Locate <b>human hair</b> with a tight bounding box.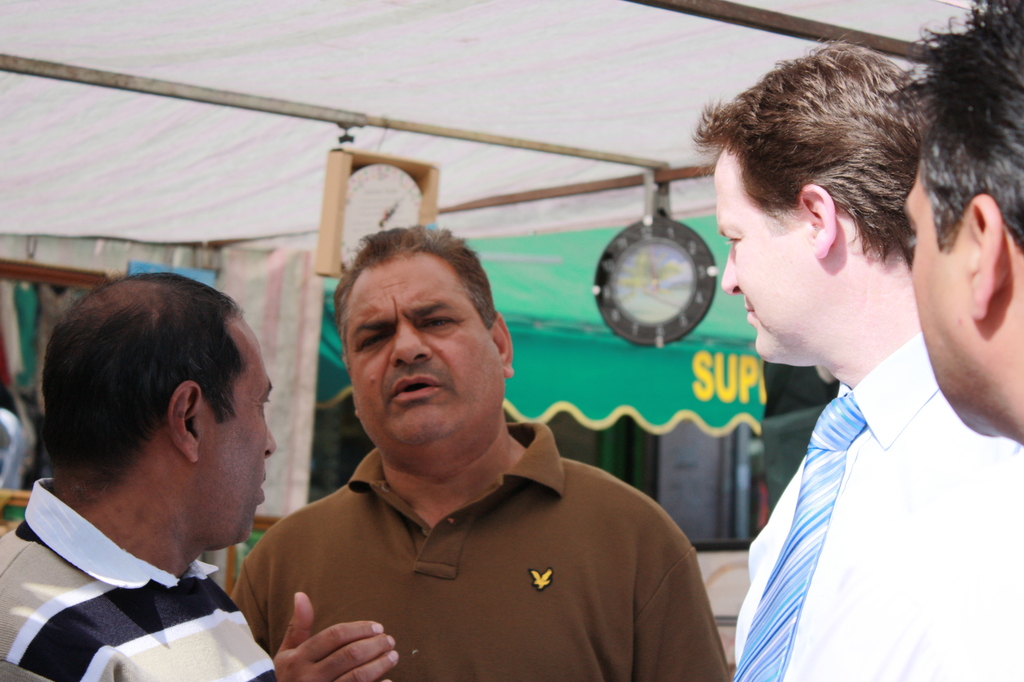
bbox=[25, 271, 239, 510].
